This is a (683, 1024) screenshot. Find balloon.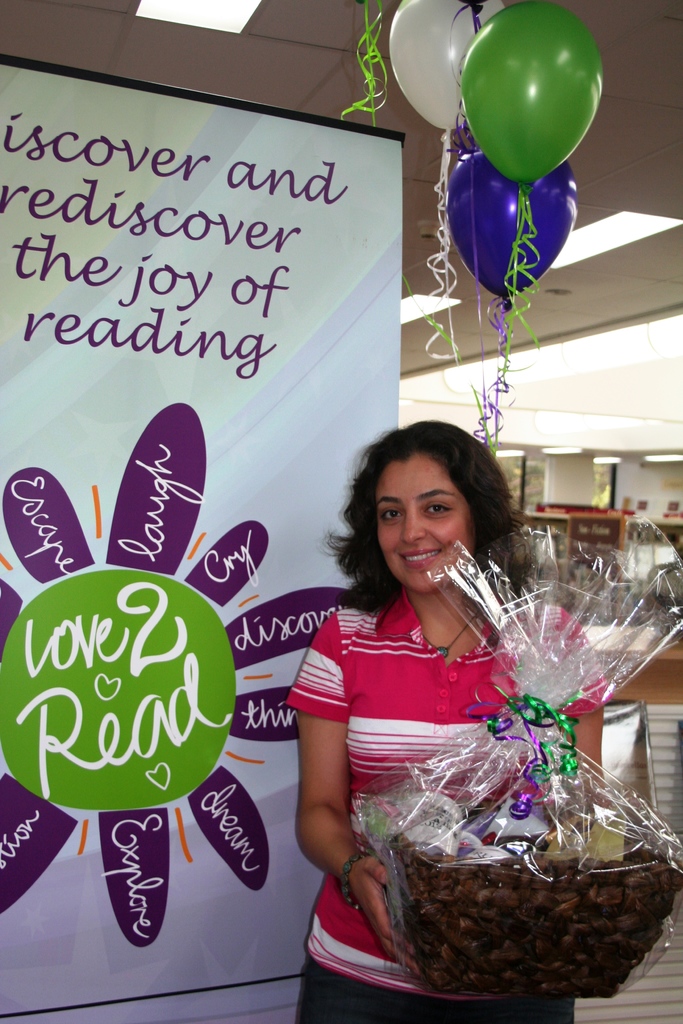
Bounding box: bbox=(383, 0, 507, 131).
